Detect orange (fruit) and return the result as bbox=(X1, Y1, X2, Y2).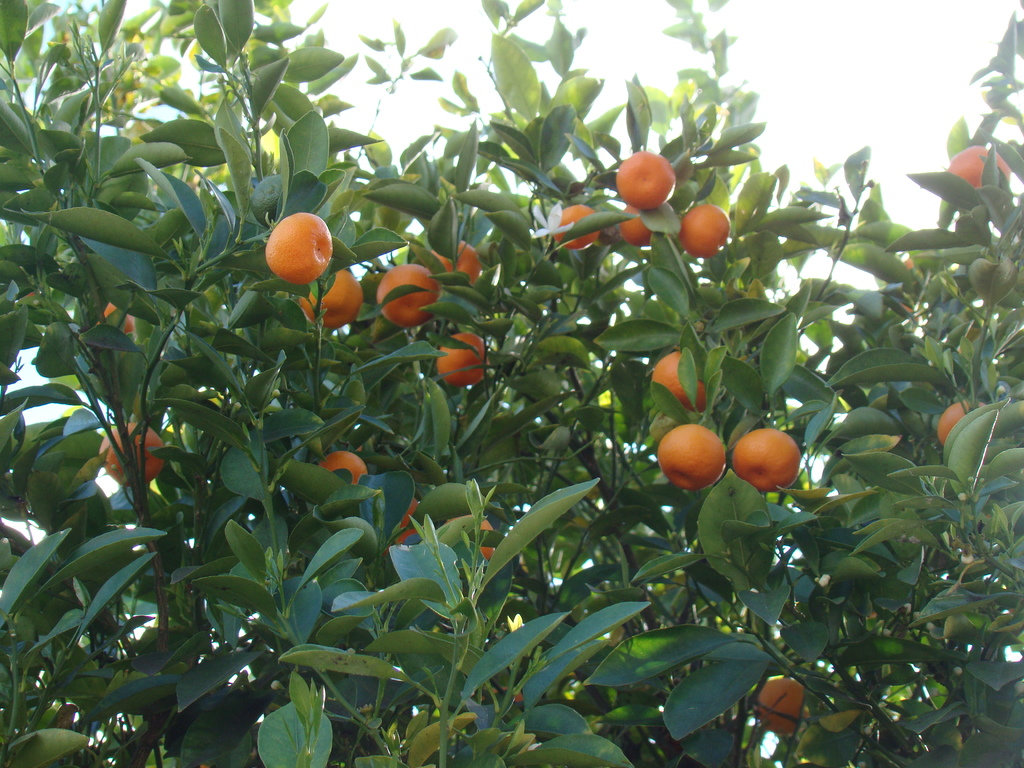
bbox=(391, 494, 419, 534).
